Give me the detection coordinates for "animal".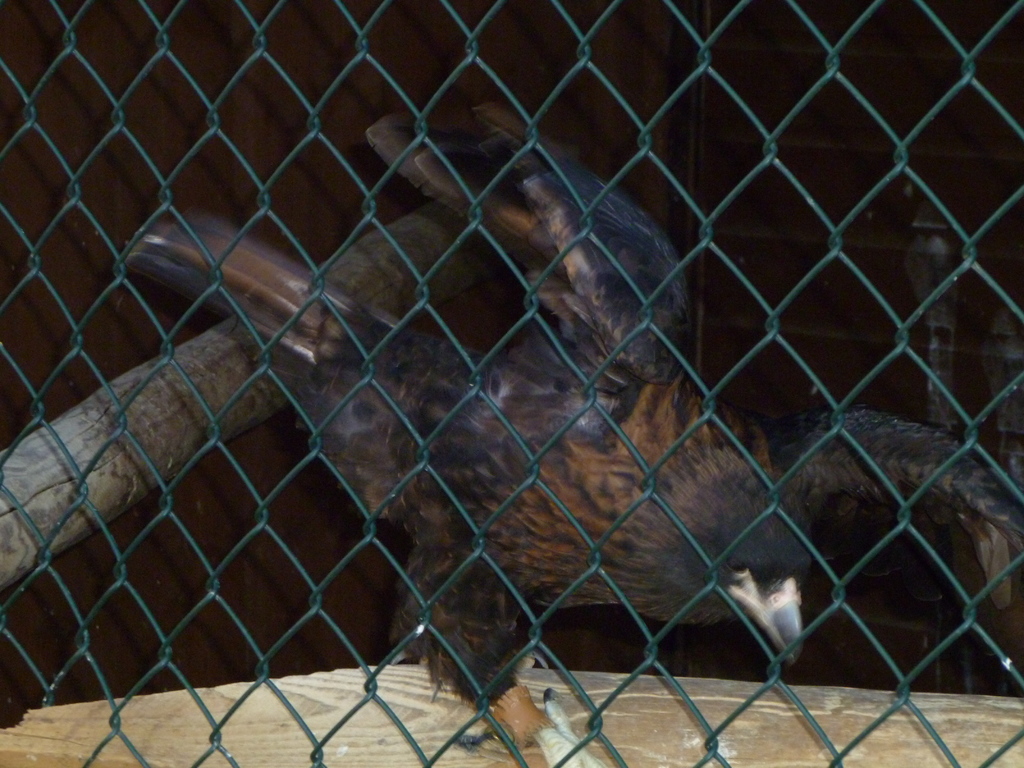
box=[118, 98, 1023, 767].
